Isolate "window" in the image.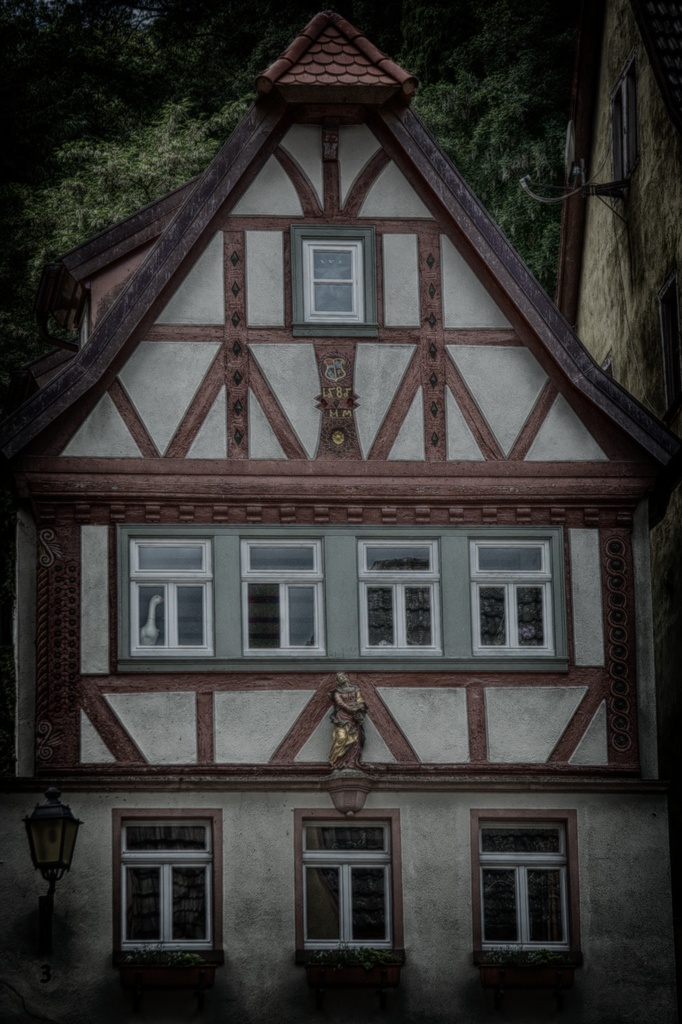
Isolated region: box=[463, 794, 590, 981].
